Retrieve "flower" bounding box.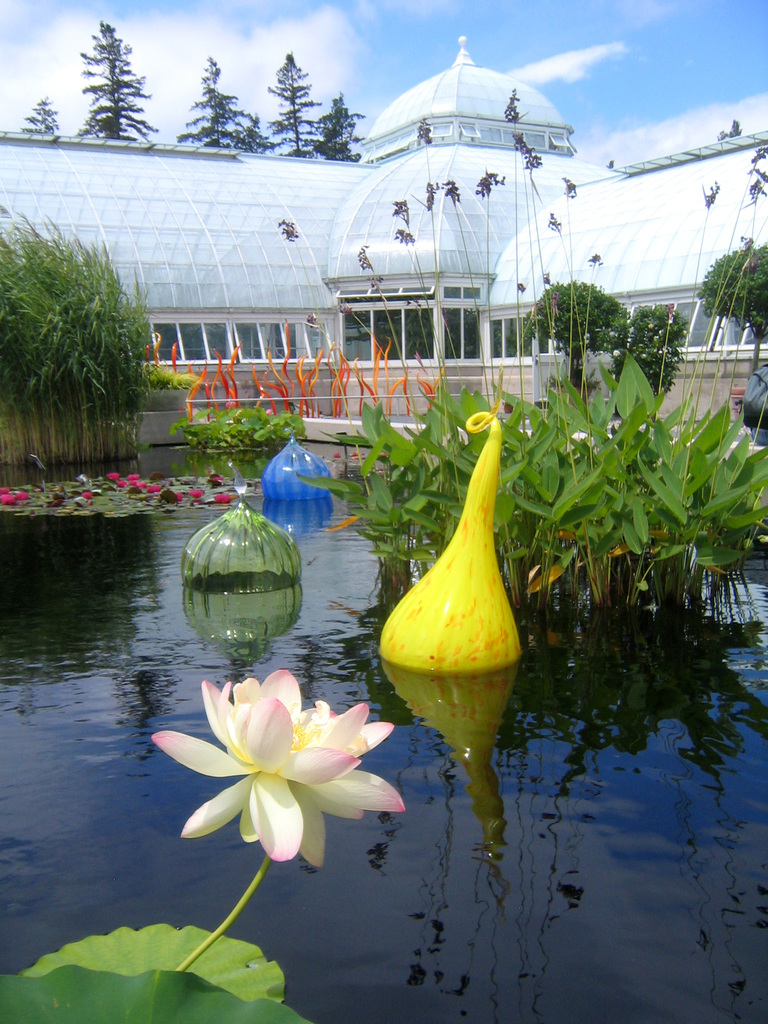
Bounding box: {"x1": 79, "y1": 489, "x2": 93, "y2": 499}.
